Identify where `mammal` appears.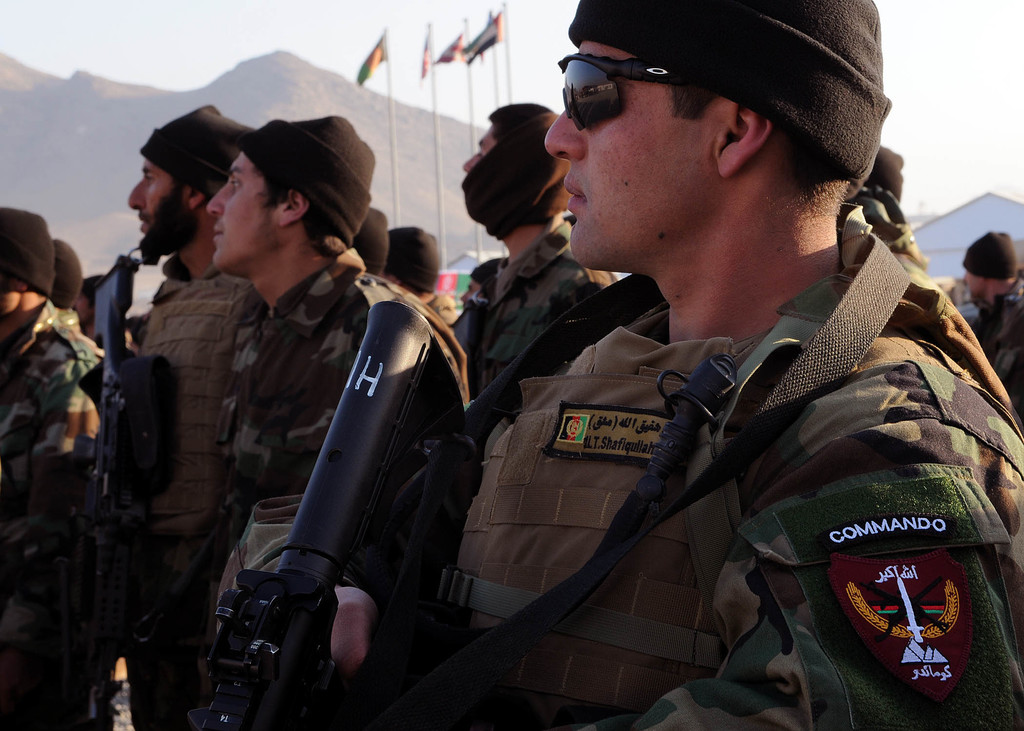
Appears at [x1=0, y1=204, x2=102, y2=730].
